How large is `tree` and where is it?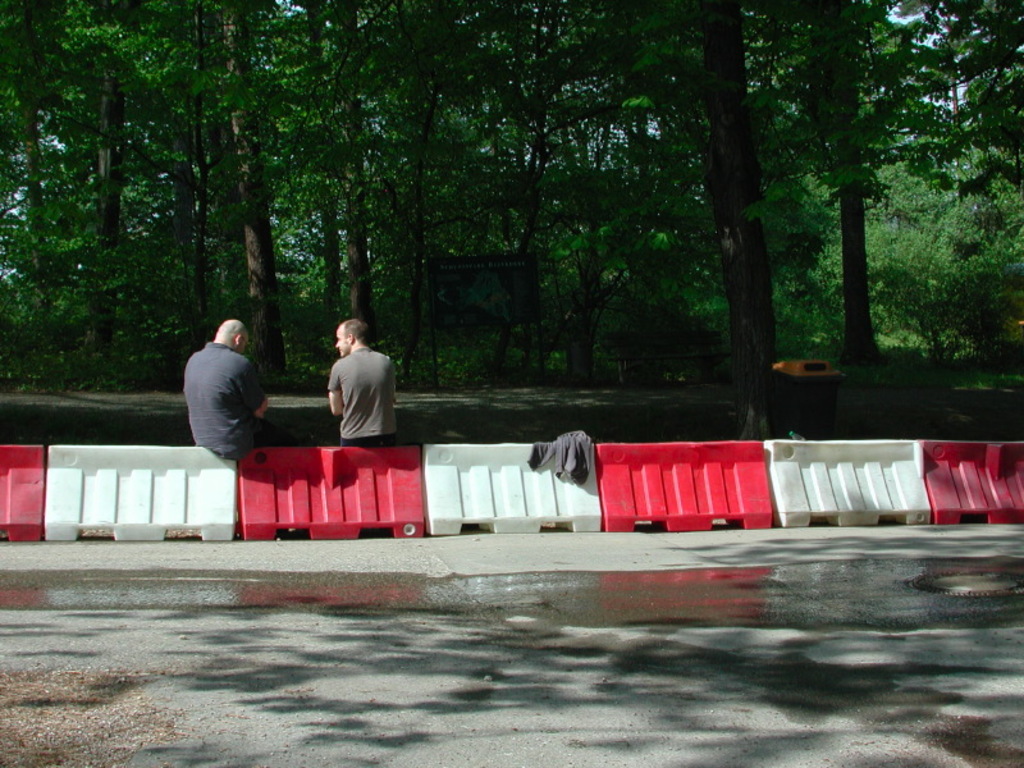
Bounding box: pyautogui.locateOnScreen(918, 6, 1023, 197).
